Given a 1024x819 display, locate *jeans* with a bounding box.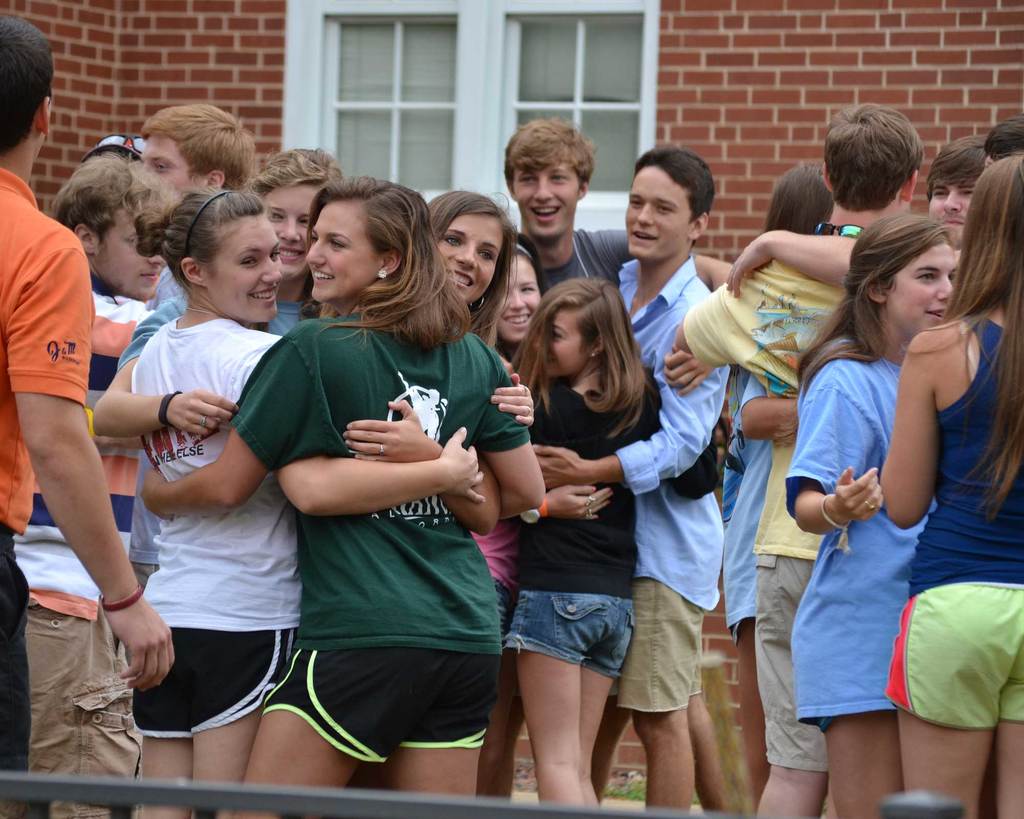
Located: bbox(504, 597, 636, 681).
